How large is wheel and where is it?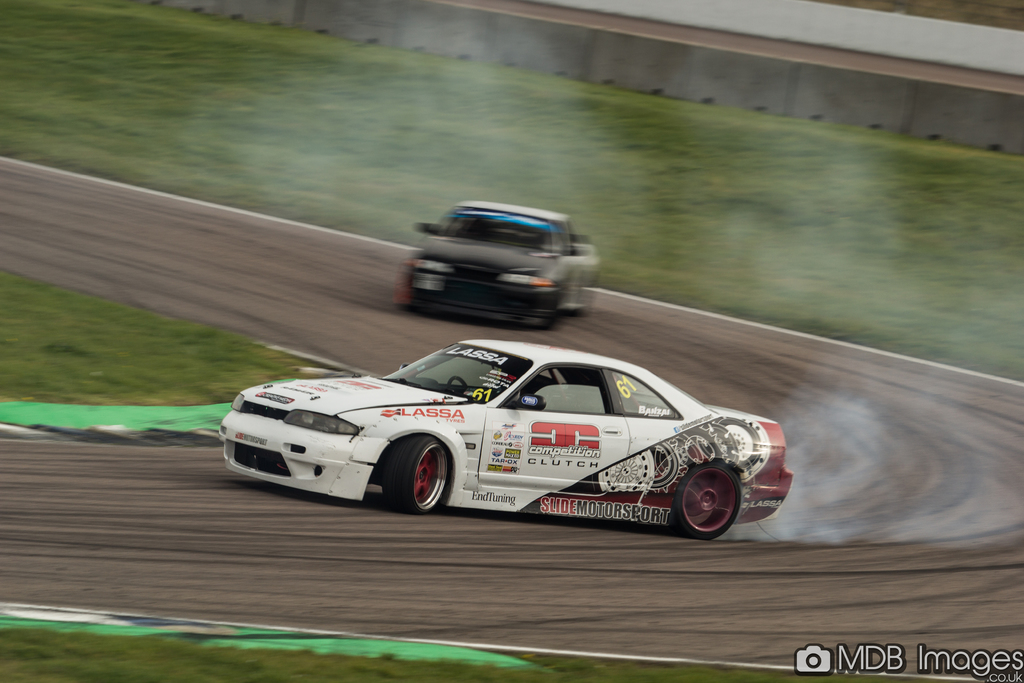
Bounding box: [444,375,465,398].
